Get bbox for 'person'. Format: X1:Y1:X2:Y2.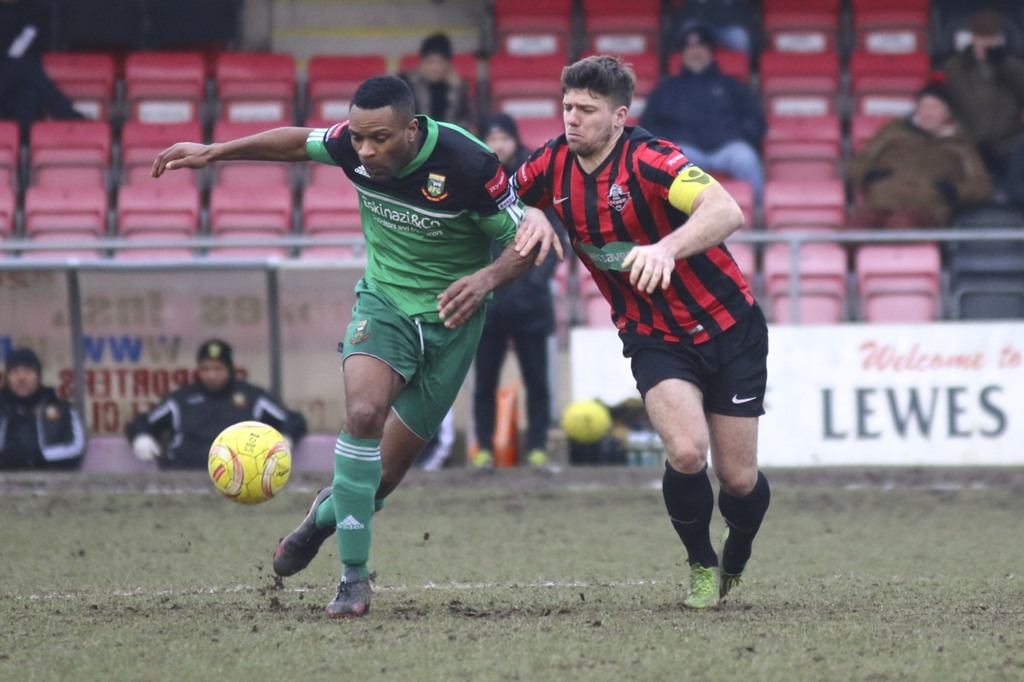
148:72:540:619.
